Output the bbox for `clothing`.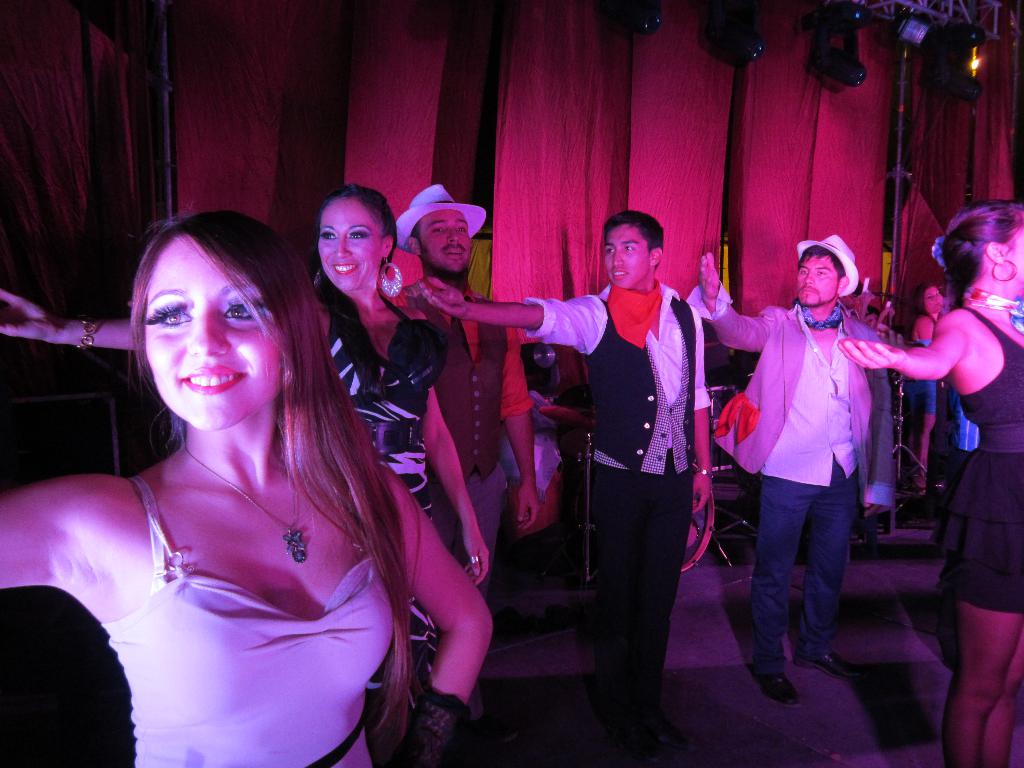
709 302 880 662.
